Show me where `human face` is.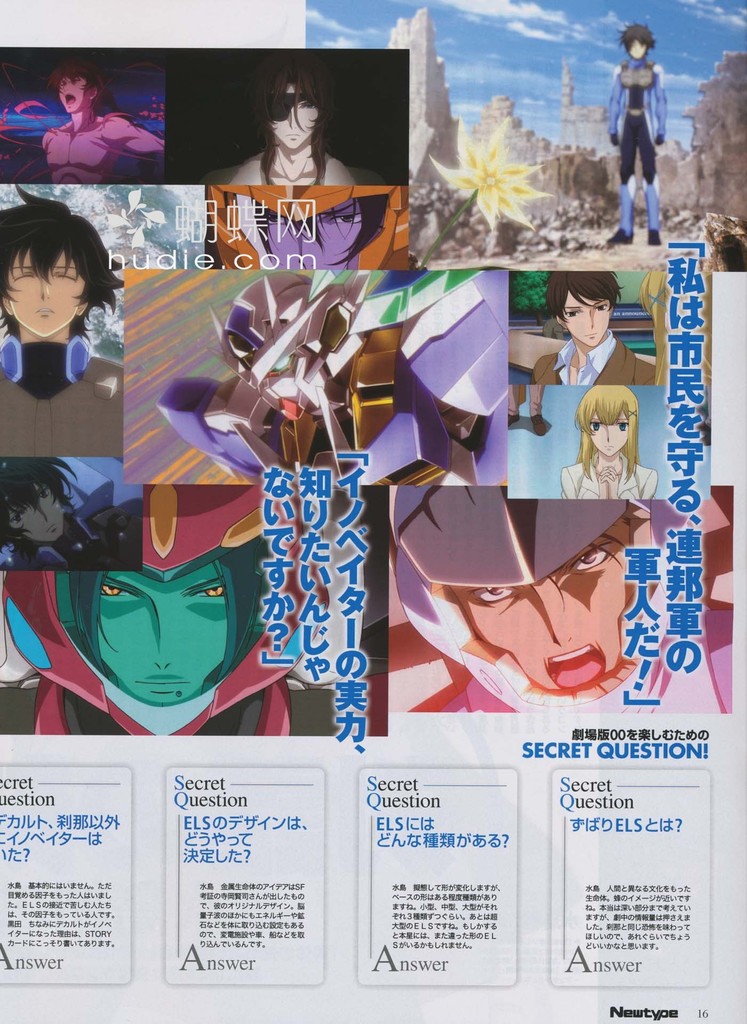
`human face` is at <region>446, 532, 646, 691</region>.
